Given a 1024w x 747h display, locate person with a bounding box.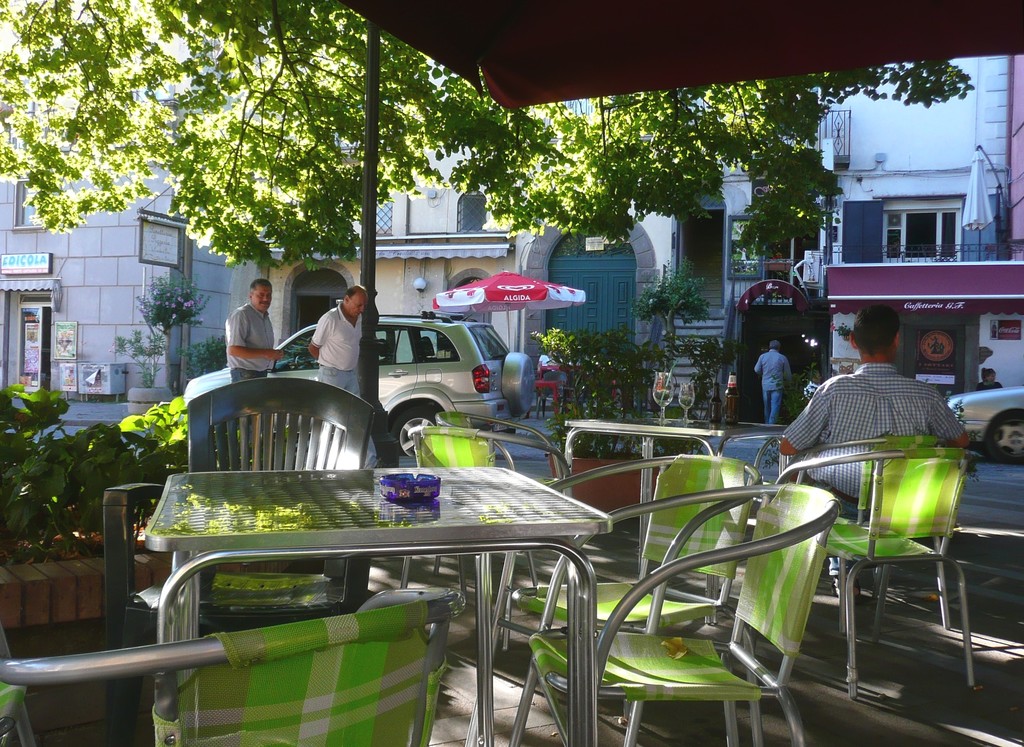
Located: x1=777, y1=304, x2=972, y2=600.
